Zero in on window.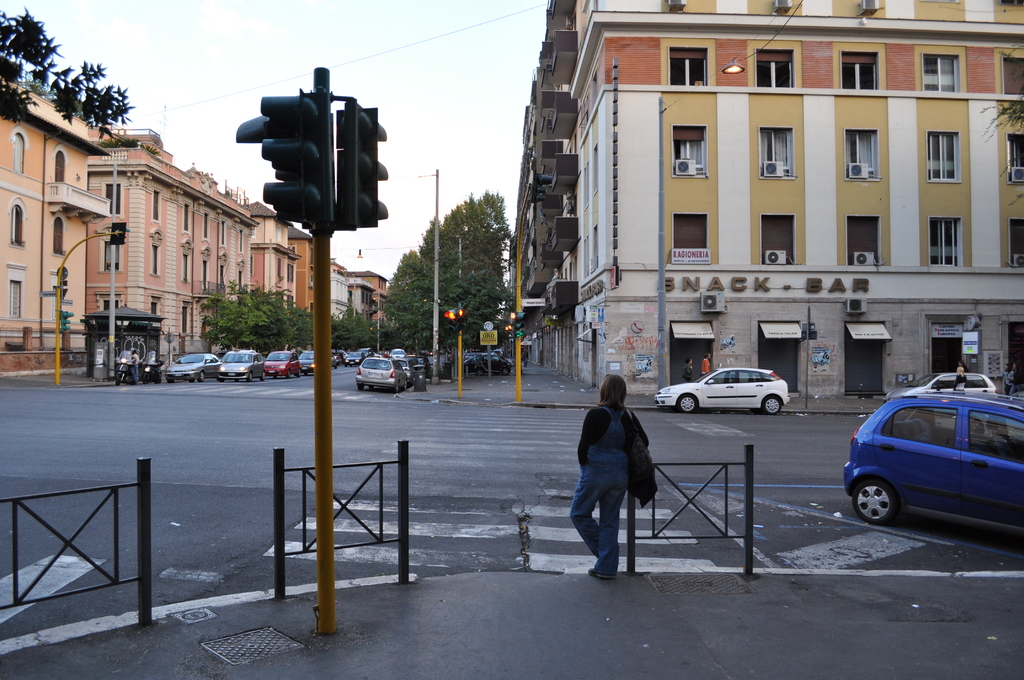
Zeroed in: x1=203, y1=214, x2=211, y2=241.
